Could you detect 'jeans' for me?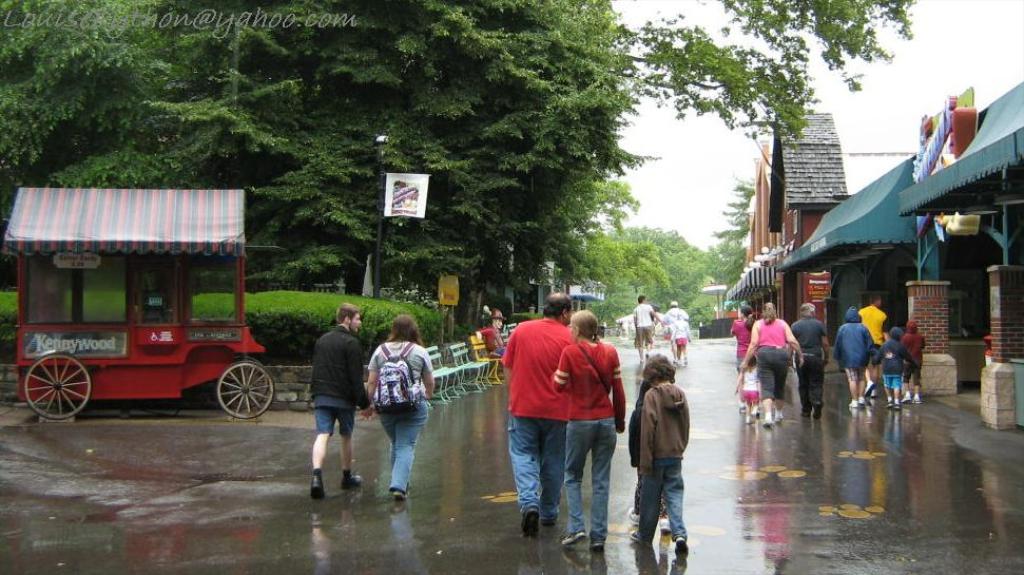
Detection result: [left=565, top=424, right=617, bottom=543].
